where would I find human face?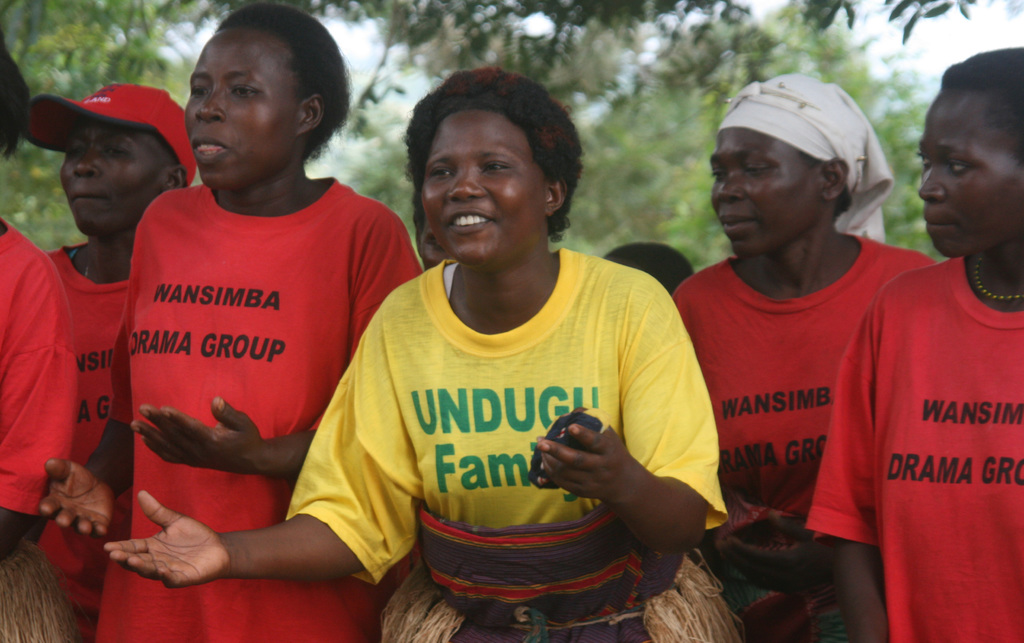
At bbox=[711, 120, 819, 258].
